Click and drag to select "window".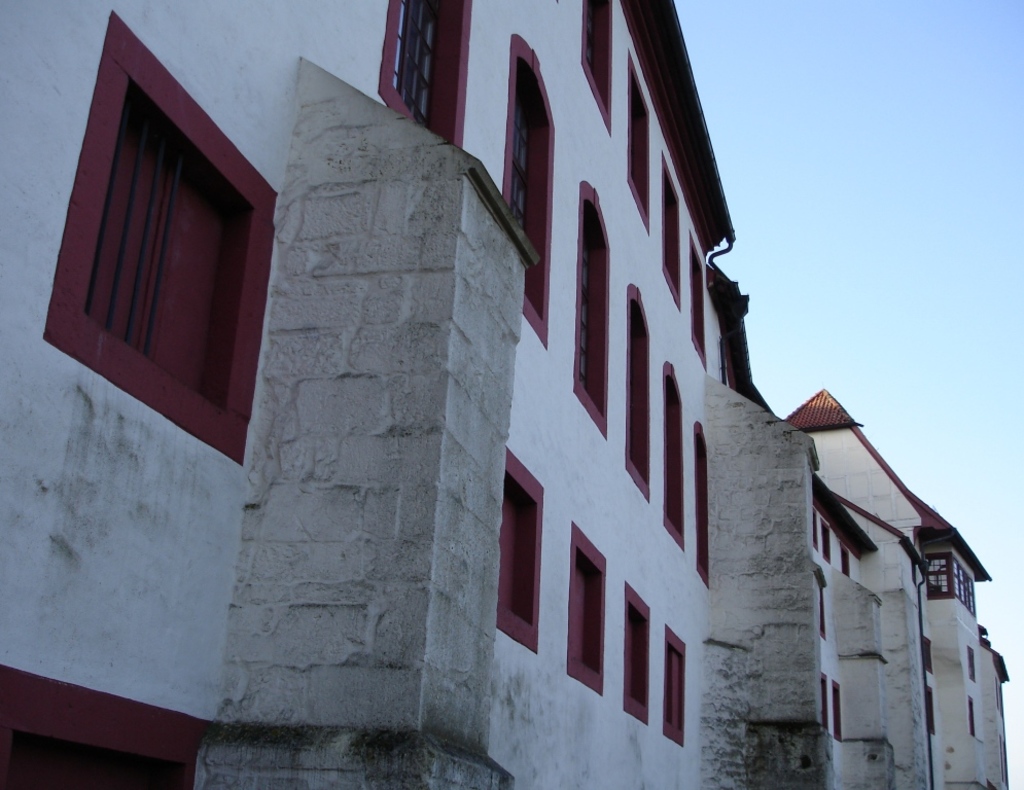
Selection: x1=924 y1=685 x2=939 y2=737.
